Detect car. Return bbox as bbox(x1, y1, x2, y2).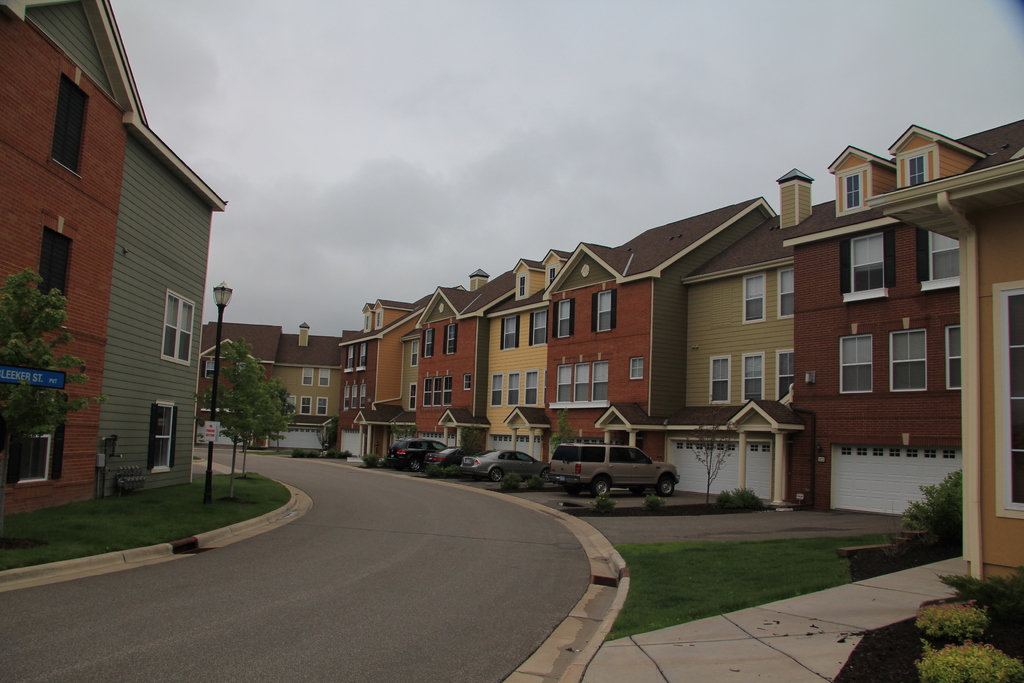
bbox(458, 449, 553, 484).
